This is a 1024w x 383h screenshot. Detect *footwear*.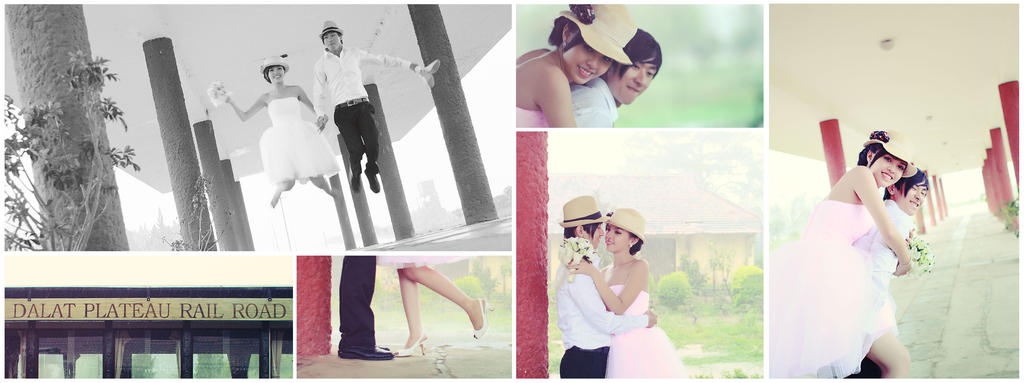
rect(364, 167, 380, 195).
